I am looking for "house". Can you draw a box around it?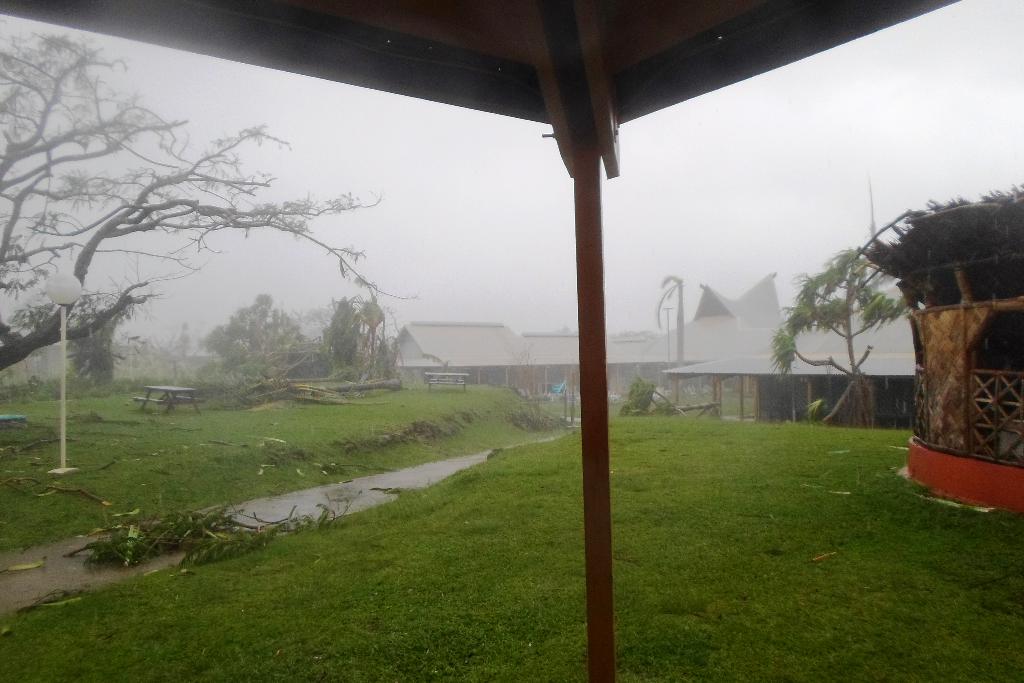
Sure, the bounding box is <bbox>673, 281, 804, 414</bbox>.
